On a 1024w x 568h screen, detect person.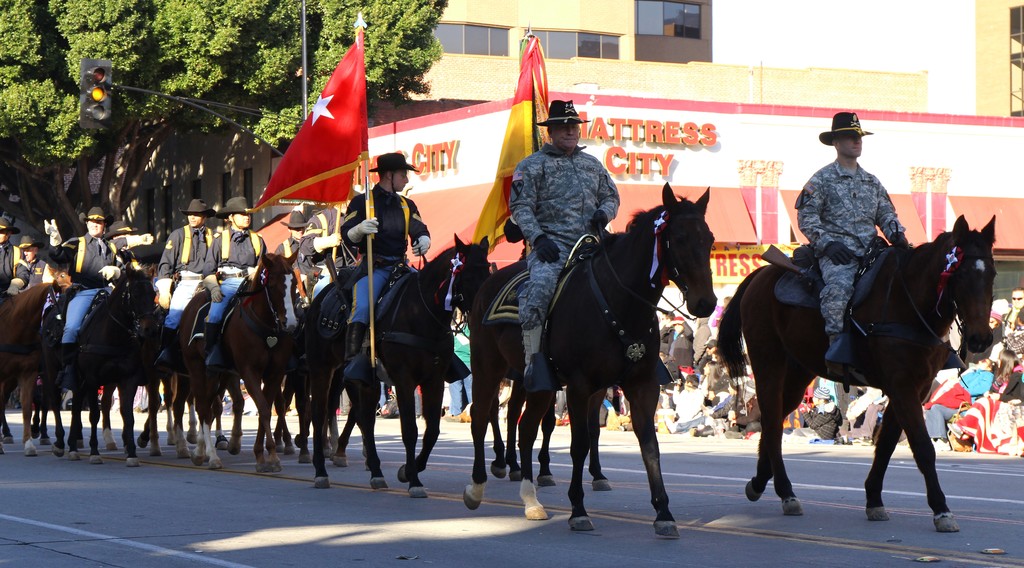
bbox=[509, 101, 621, 394].
